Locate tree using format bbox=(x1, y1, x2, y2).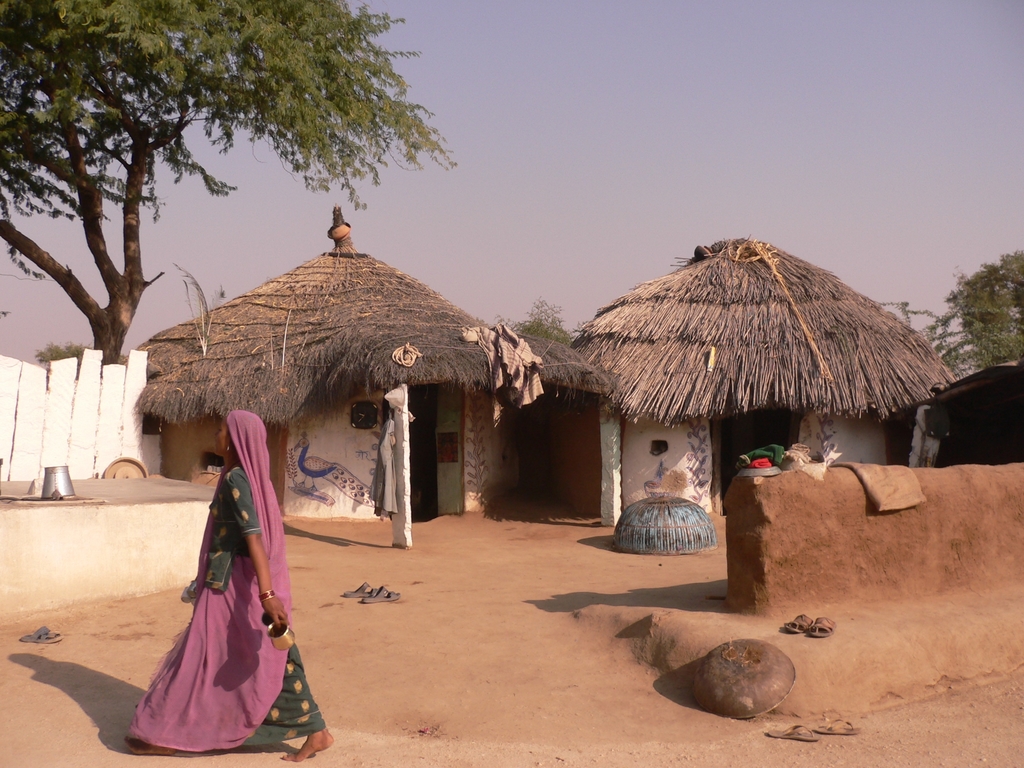
bbox=(34, 337, 92, 378).
